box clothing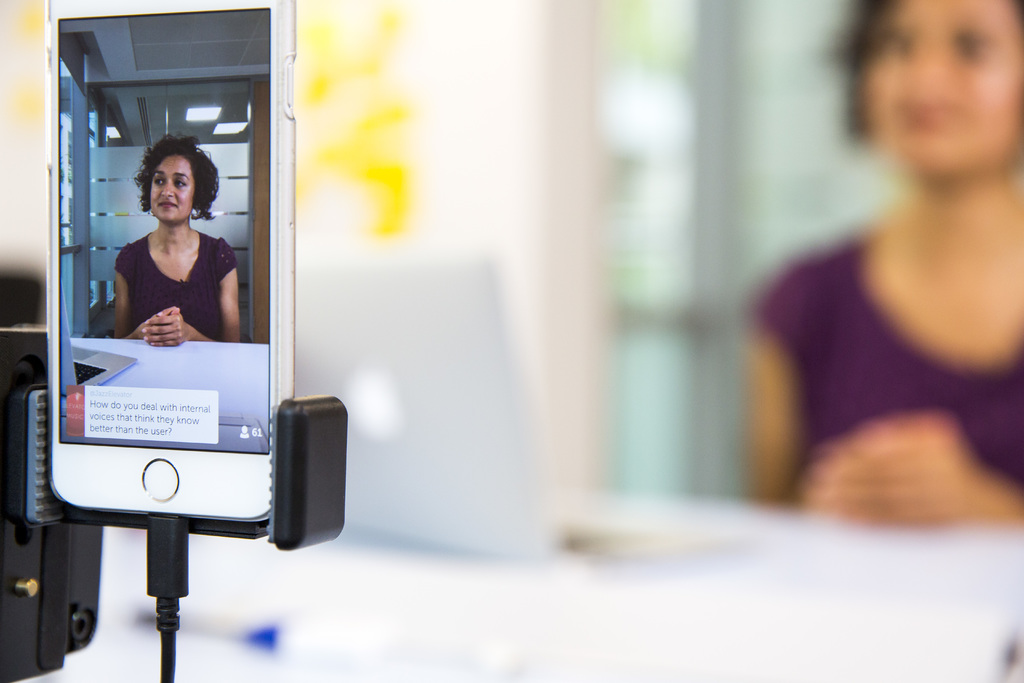
locate(115, 230, 239, 341)
